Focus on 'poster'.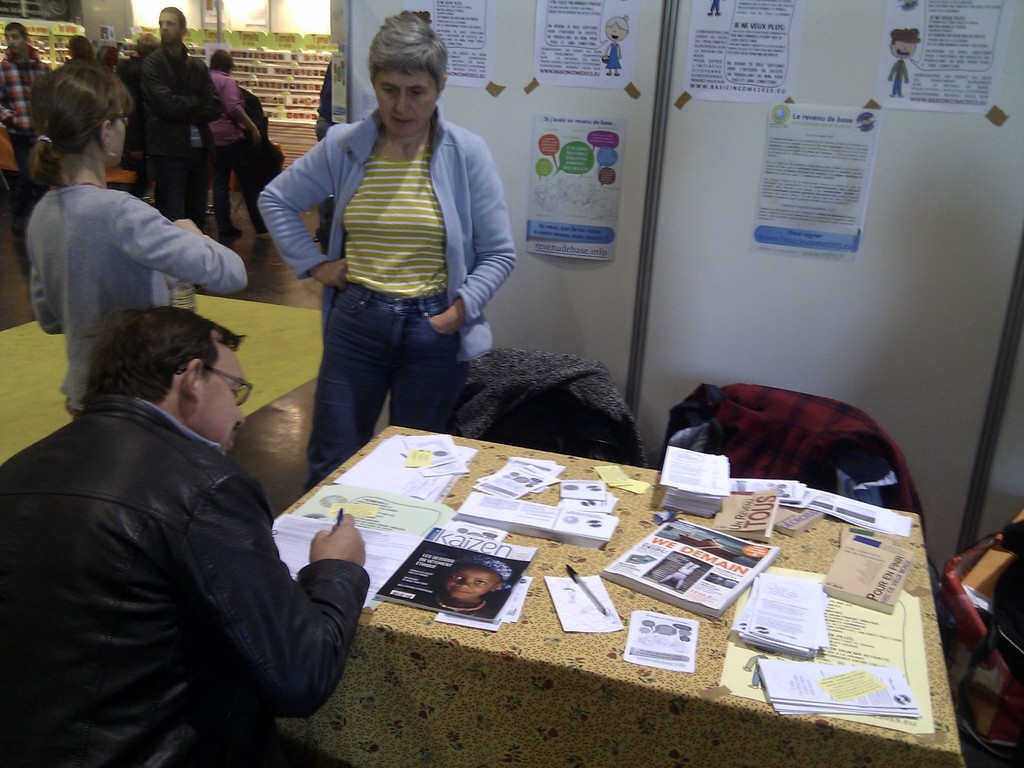
Focused at l=528, t=111, r=618, b=256.
